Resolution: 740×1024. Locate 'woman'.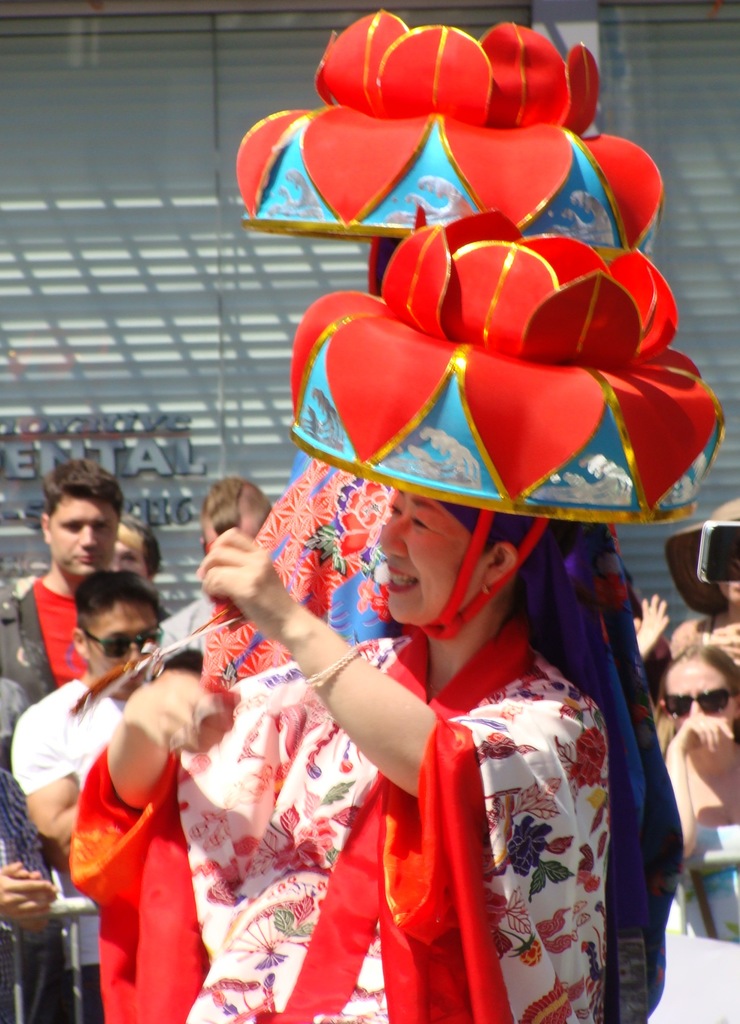
<box>96,404,706,1023</box>.
